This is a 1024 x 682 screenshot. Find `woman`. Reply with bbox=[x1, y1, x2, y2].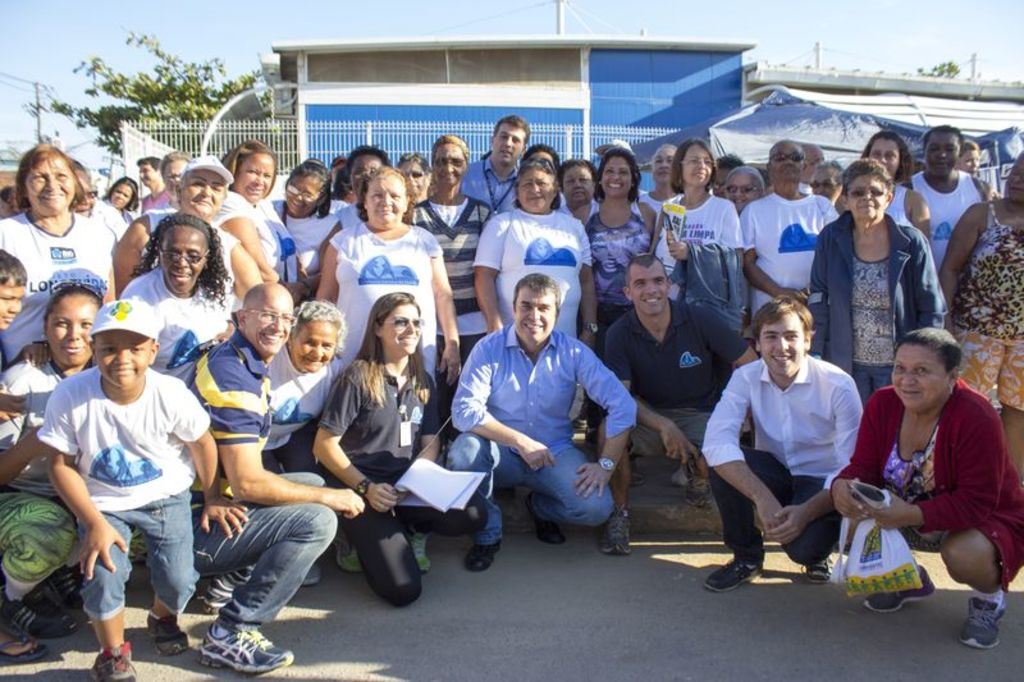
bbox=[308, 278, 494, 610].
